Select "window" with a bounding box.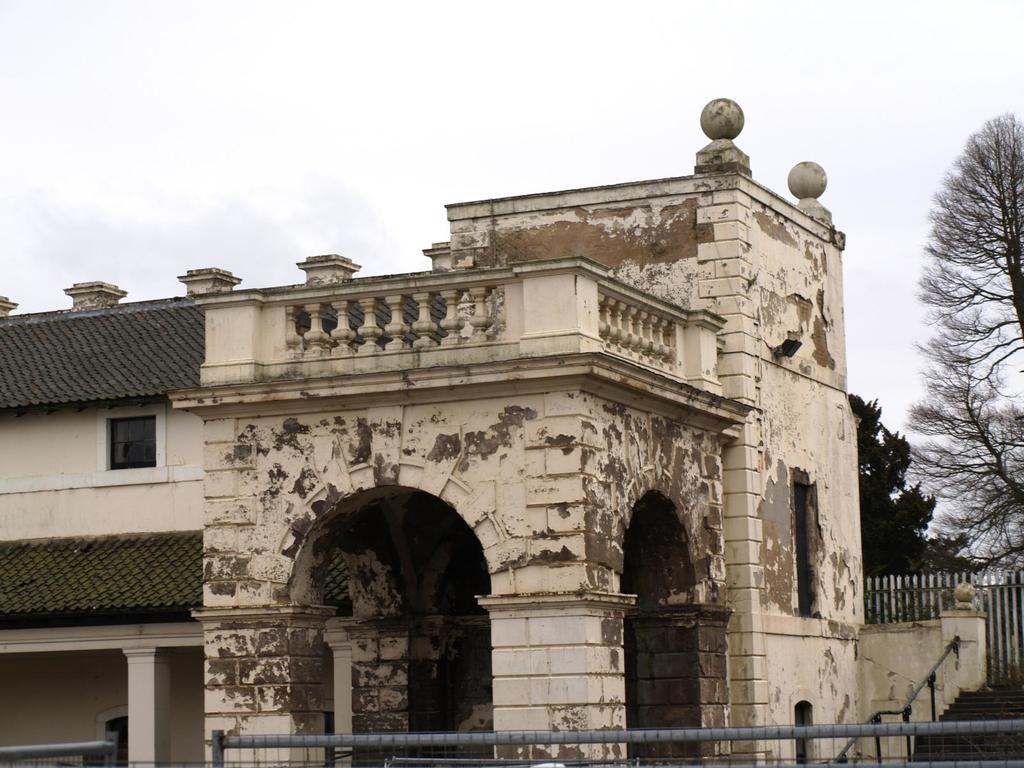
95:404:168:495.
